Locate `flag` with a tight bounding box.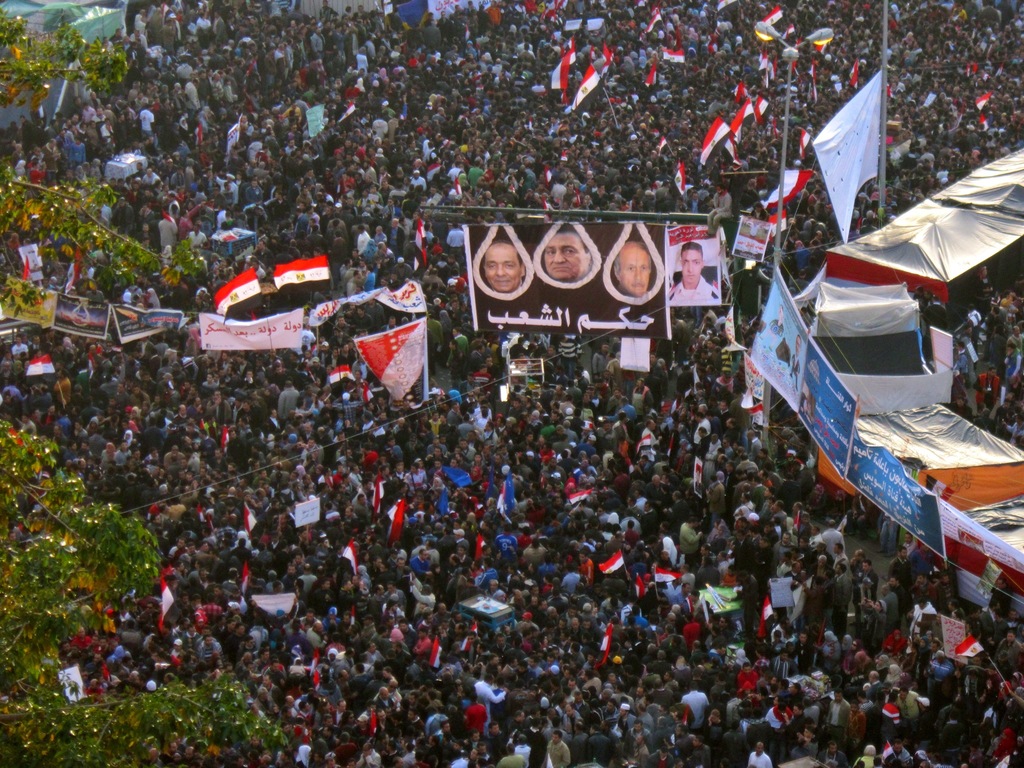
591, 549, 636, 575.
